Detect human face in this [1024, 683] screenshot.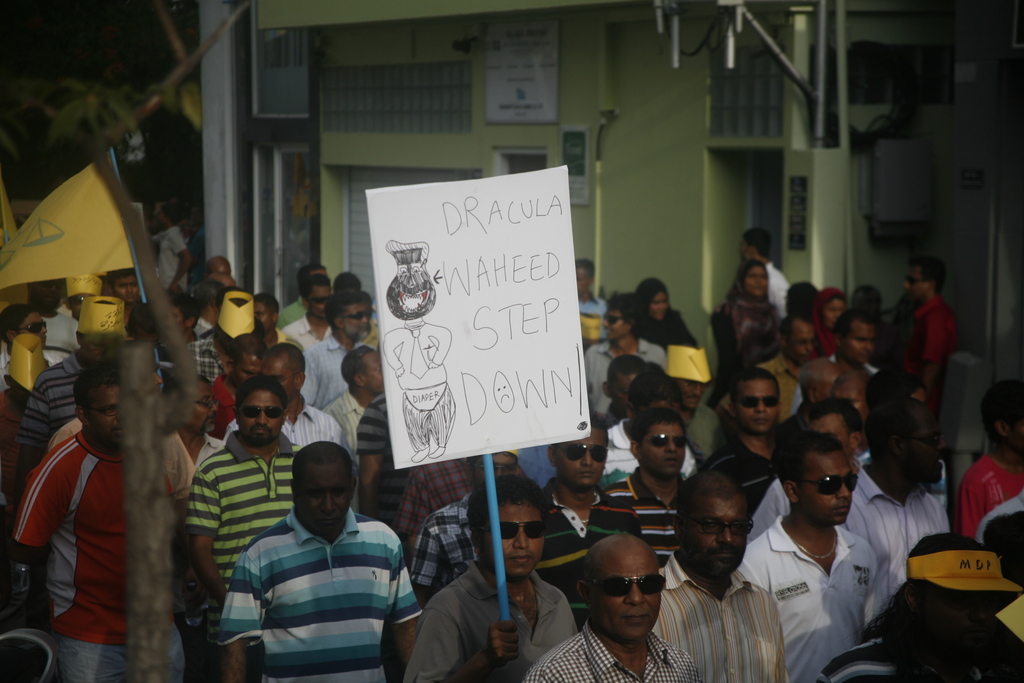
Detection: Rect(796, 452, 850, 531).
